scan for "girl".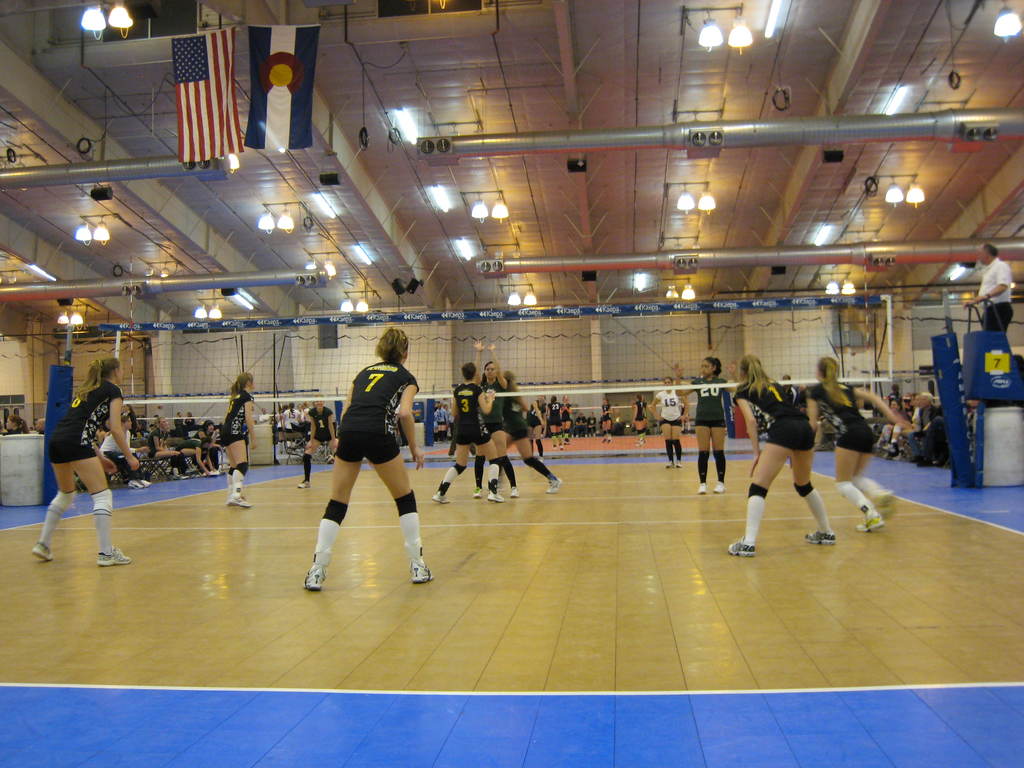
Scan result: (294, 392, 341, 490).
